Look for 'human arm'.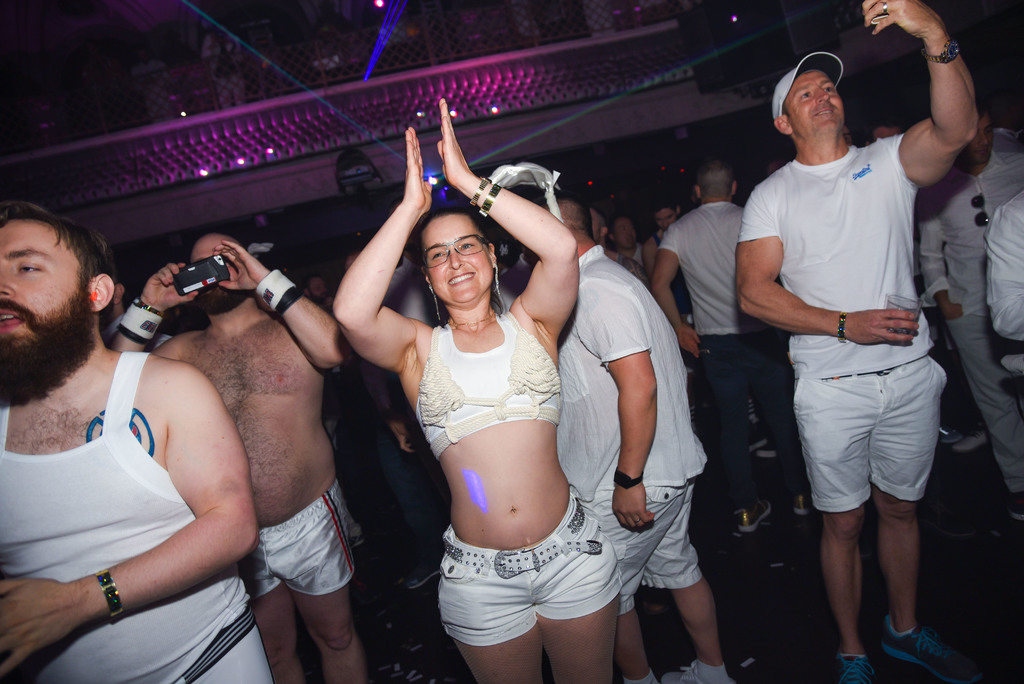
Found: <box>331,122,419,375</box>.
